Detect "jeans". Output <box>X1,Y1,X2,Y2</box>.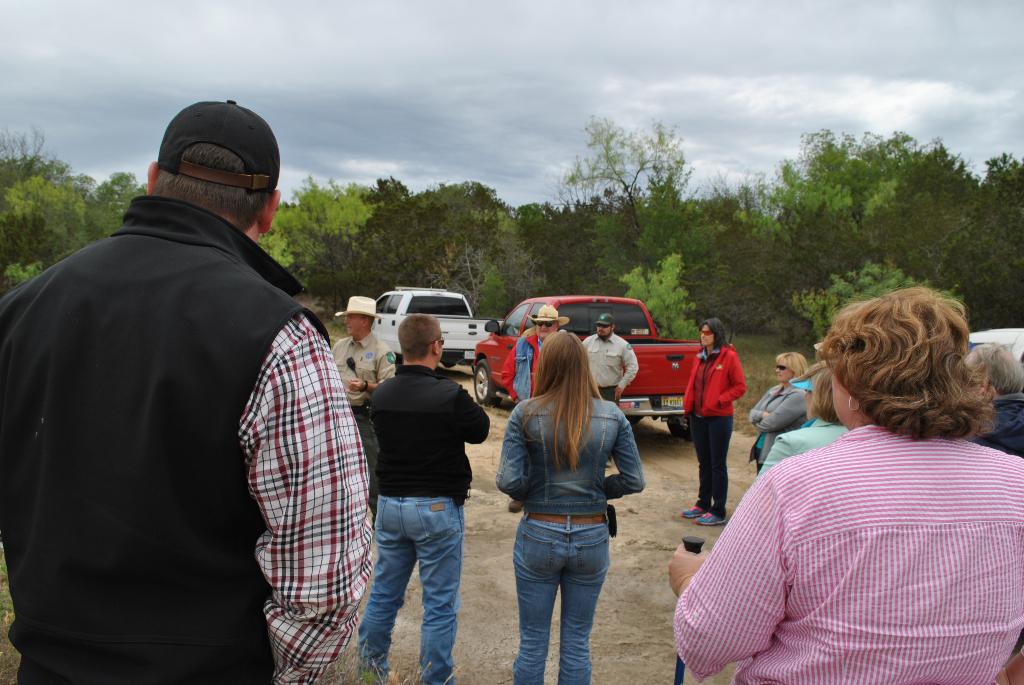
<box>508,514,621,682</box>.
